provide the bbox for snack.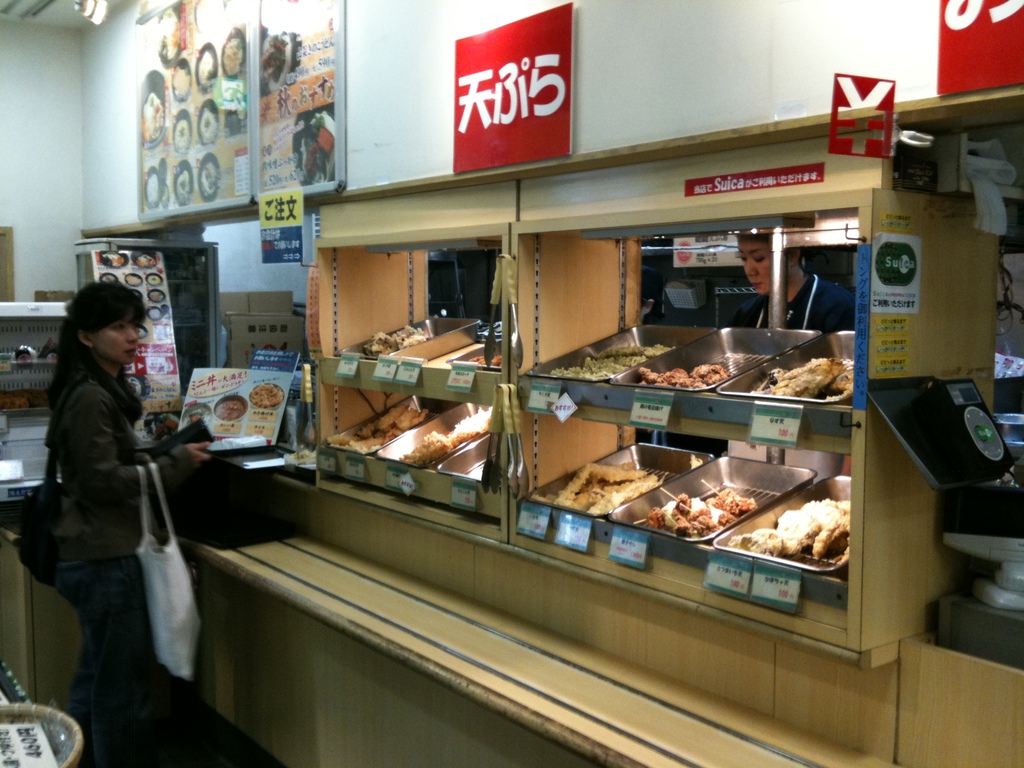
[x1=196, y1=50, x2=219, y2=77].
